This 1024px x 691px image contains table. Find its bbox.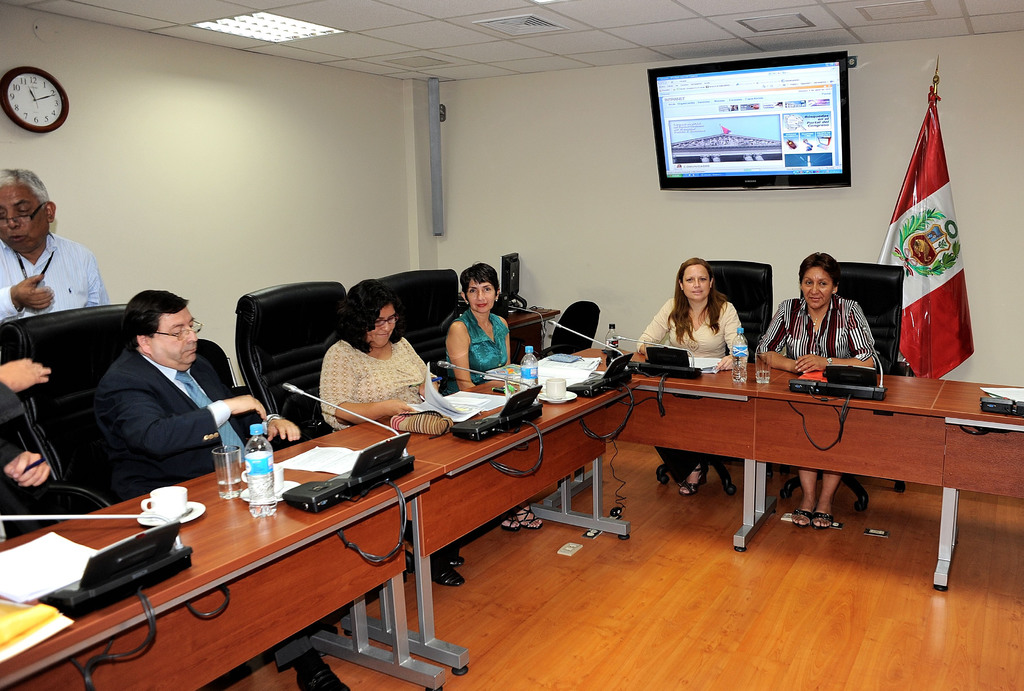
0/349/1023/690.
